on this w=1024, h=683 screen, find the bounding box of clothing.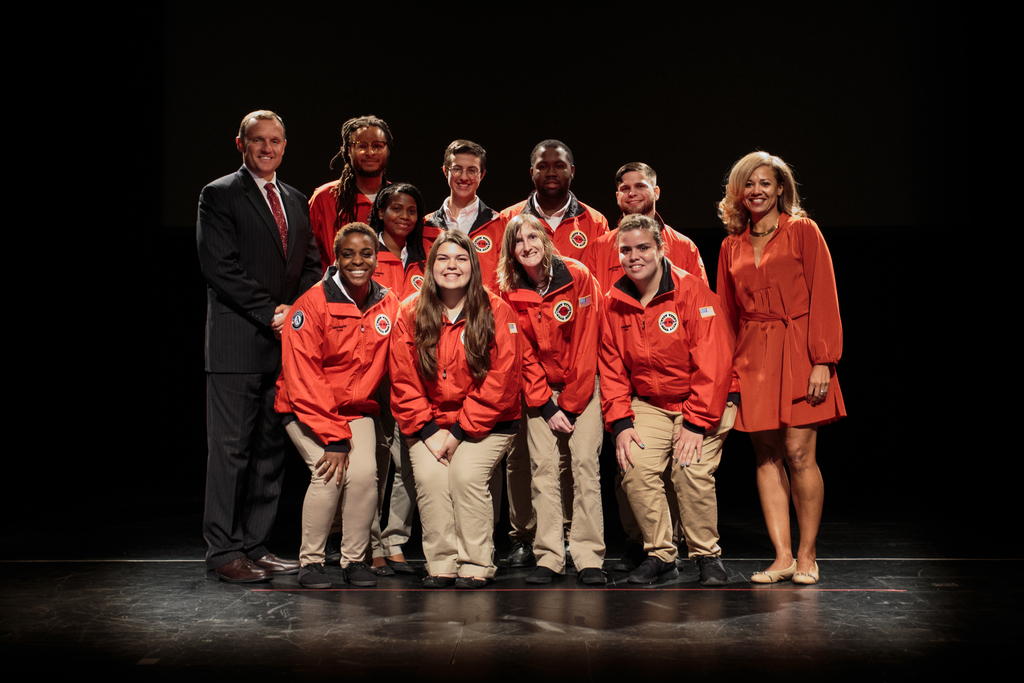
Bounding box: box=[424, 193, 508, 290].
